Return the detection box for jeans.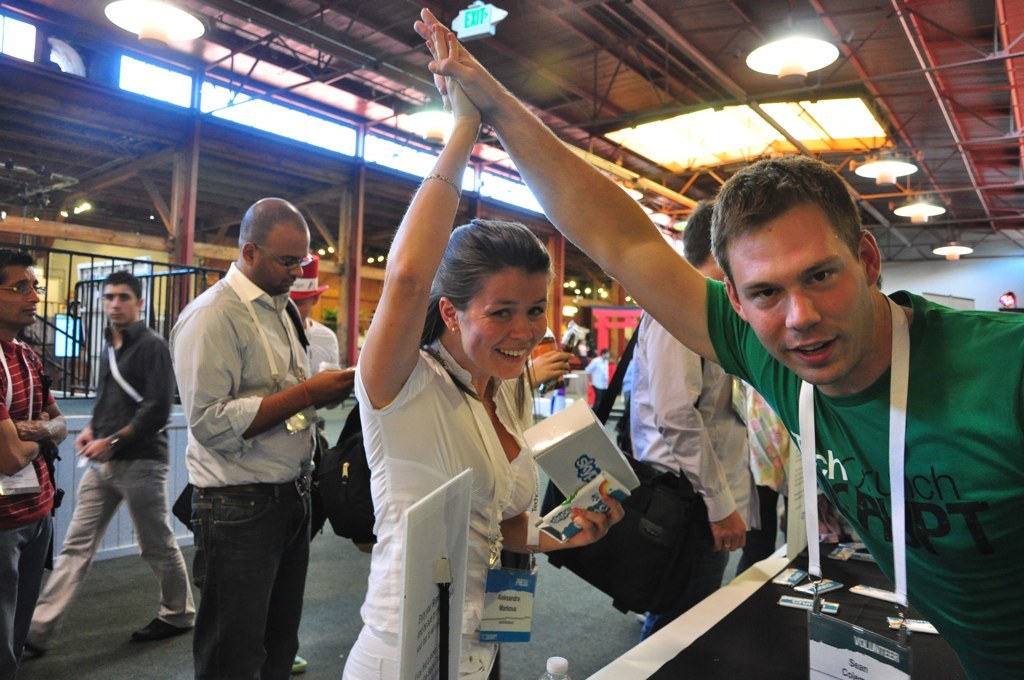
173,489,308,675.
